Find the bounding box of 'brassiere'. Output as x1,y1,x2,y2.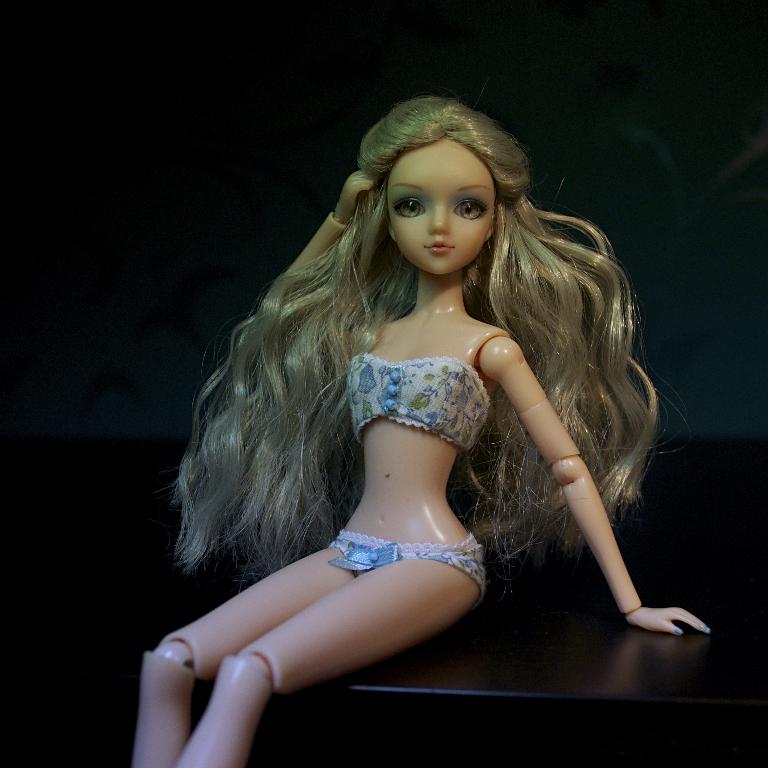
340,354,493,448.
